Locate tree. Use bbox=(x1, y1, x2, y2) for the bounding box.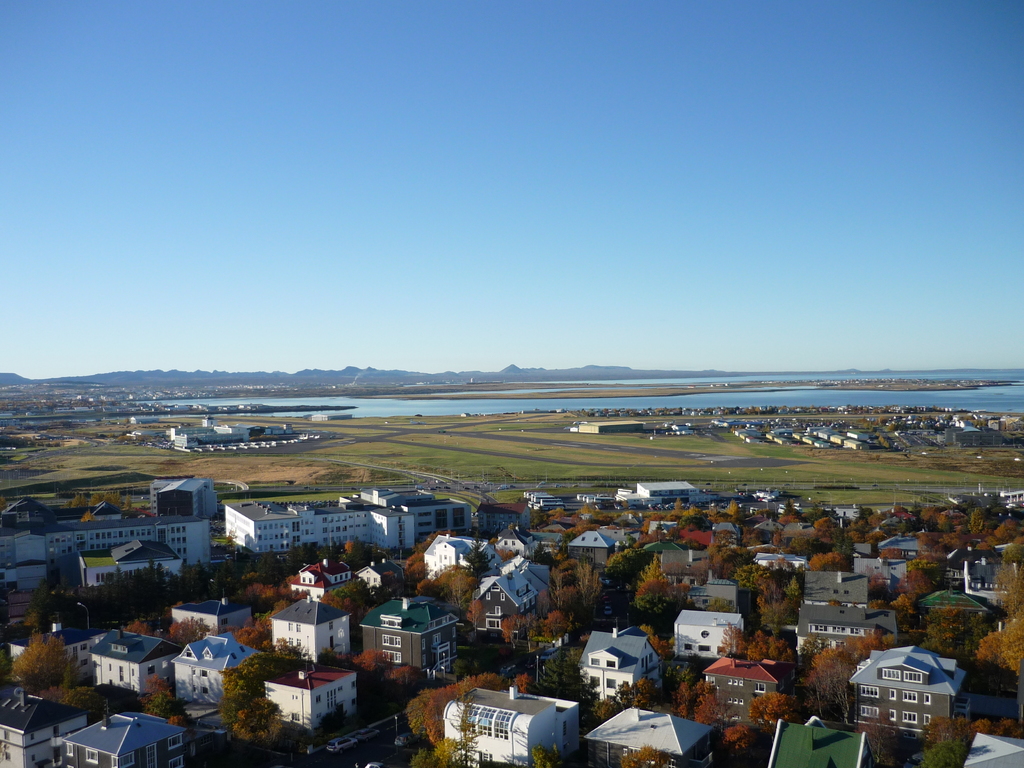
bbox=(620, 746, 669, 767).
